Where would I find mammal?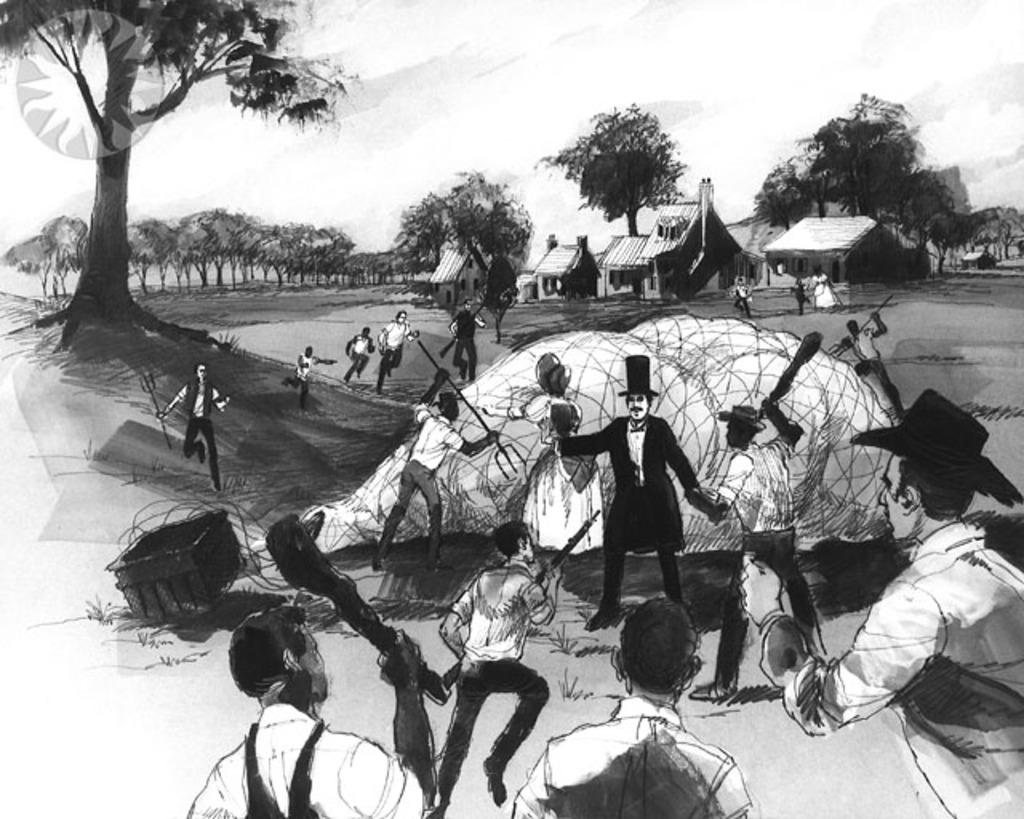
At (x1=808, y1=267, x2=845, y2=306).
